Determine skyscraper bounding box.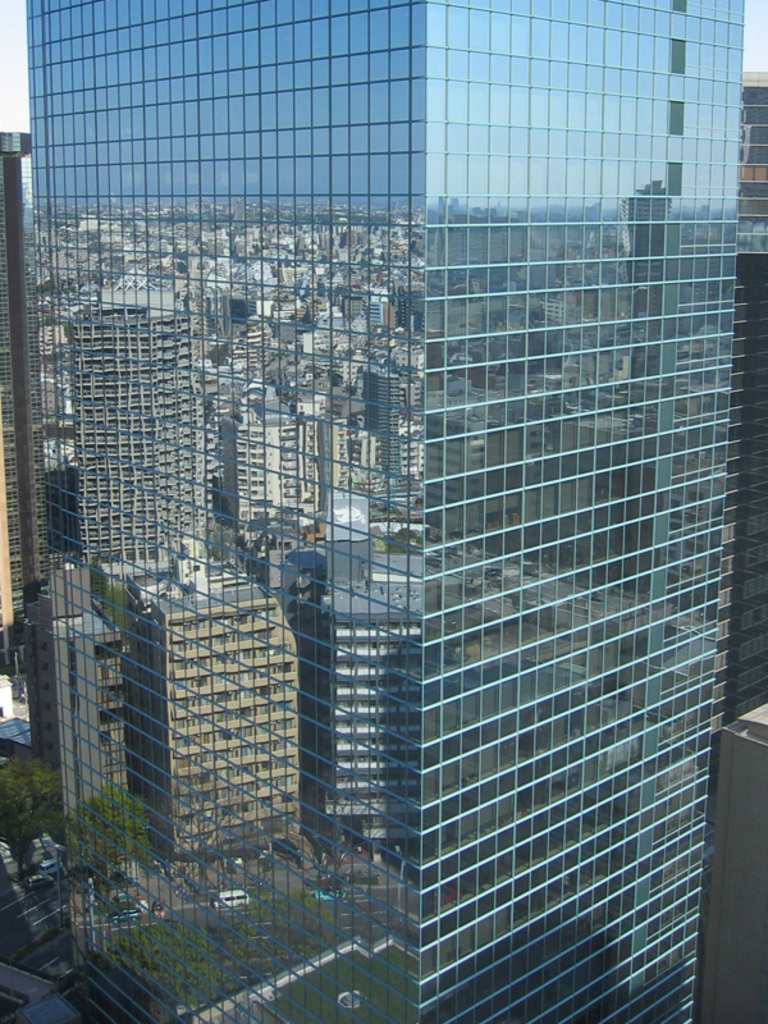
Determined: 26,0,745,1023.
